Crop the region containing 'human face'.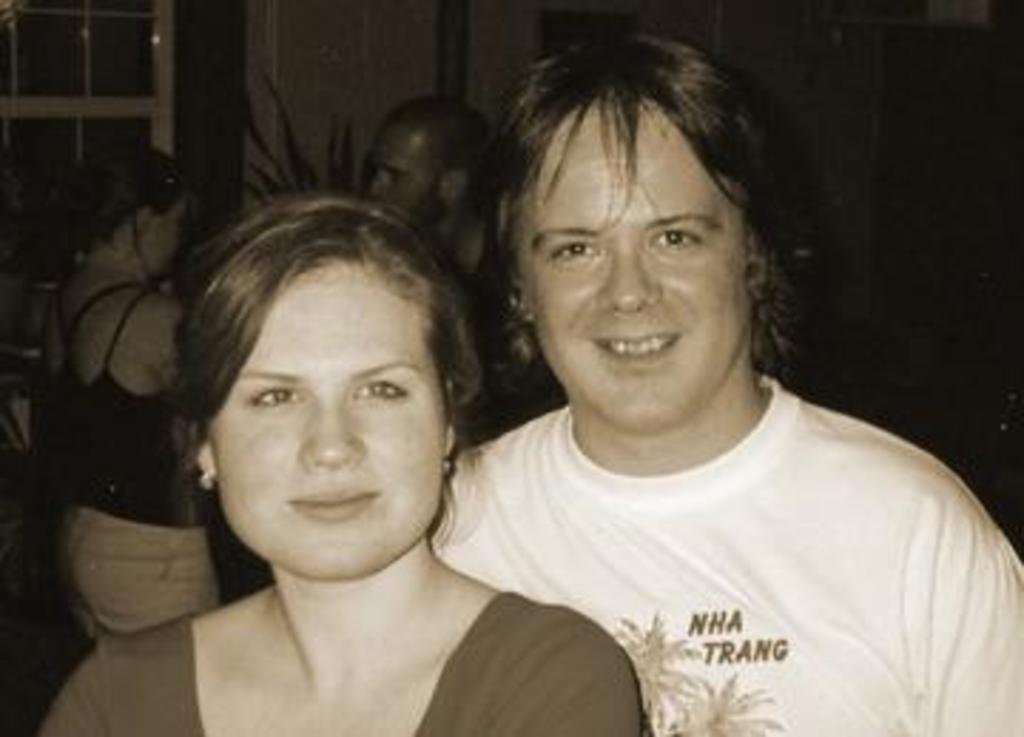
Crop region: box=[145, 202, 185, 279].
